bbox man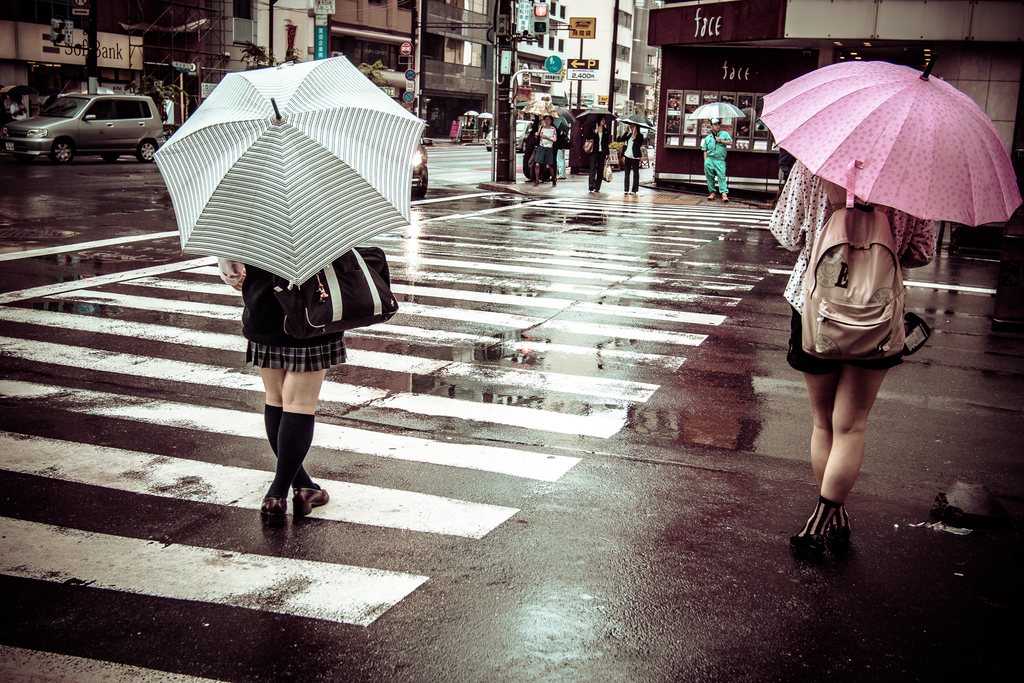
[x1=566, y1=109, x2=622, y2=225]
